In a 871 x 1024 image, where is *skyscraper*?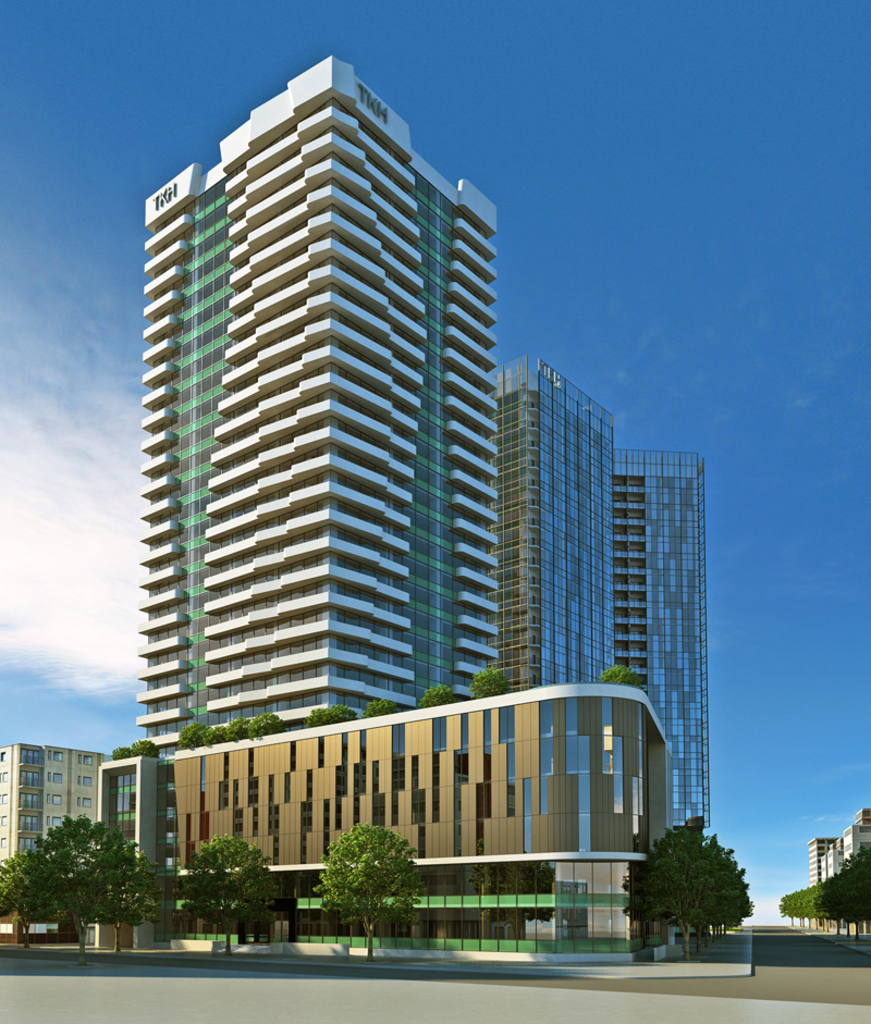
[x1=631, y1=446, x2=710, y2=843].
